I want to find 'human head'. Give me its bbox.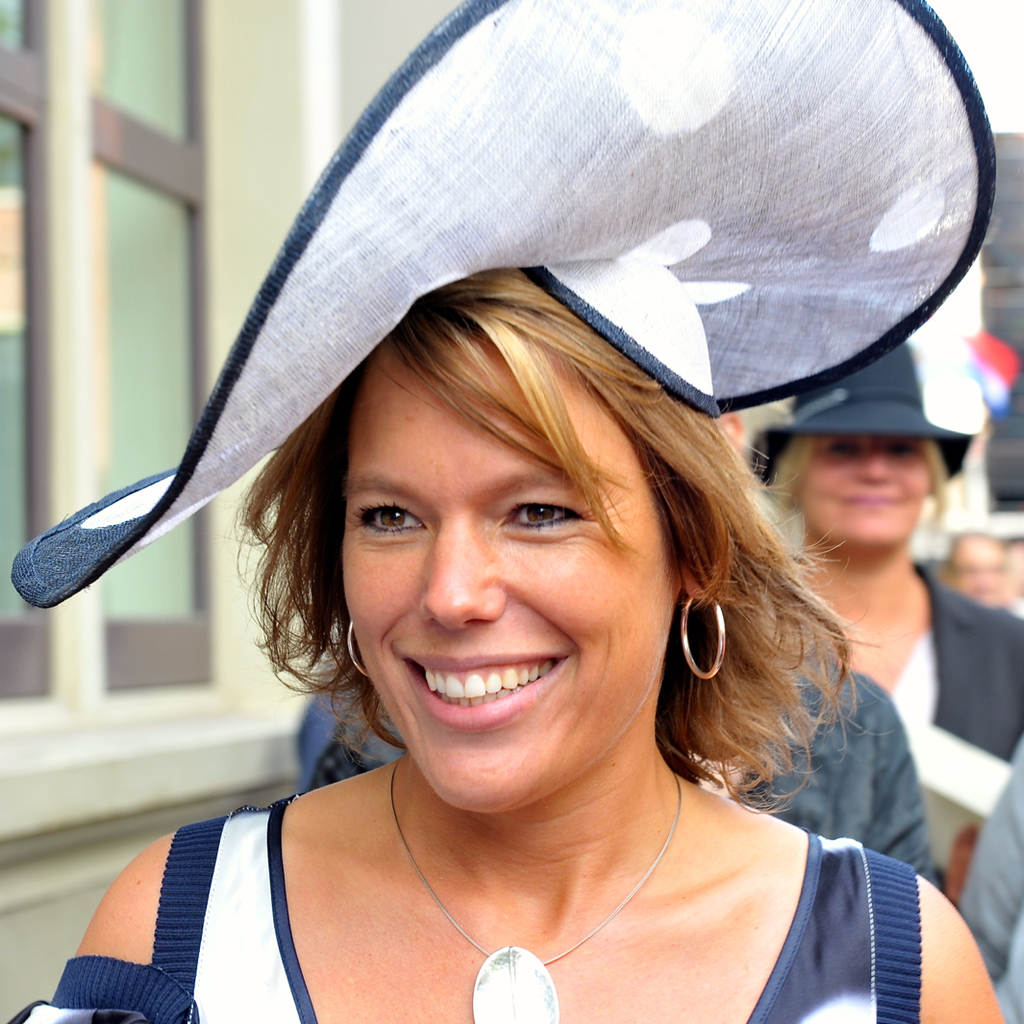
[944, 525, 1018, 614].
